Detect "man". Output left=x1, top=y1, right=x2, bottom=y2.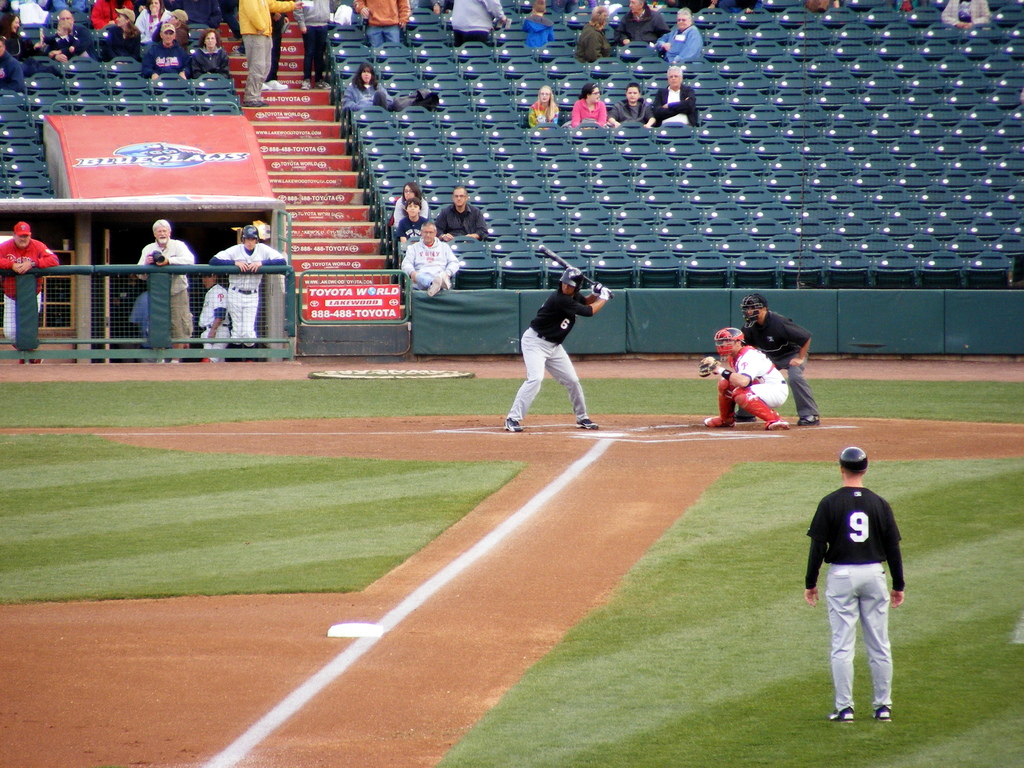
left=210, top=214, right=292, bottom=363.
